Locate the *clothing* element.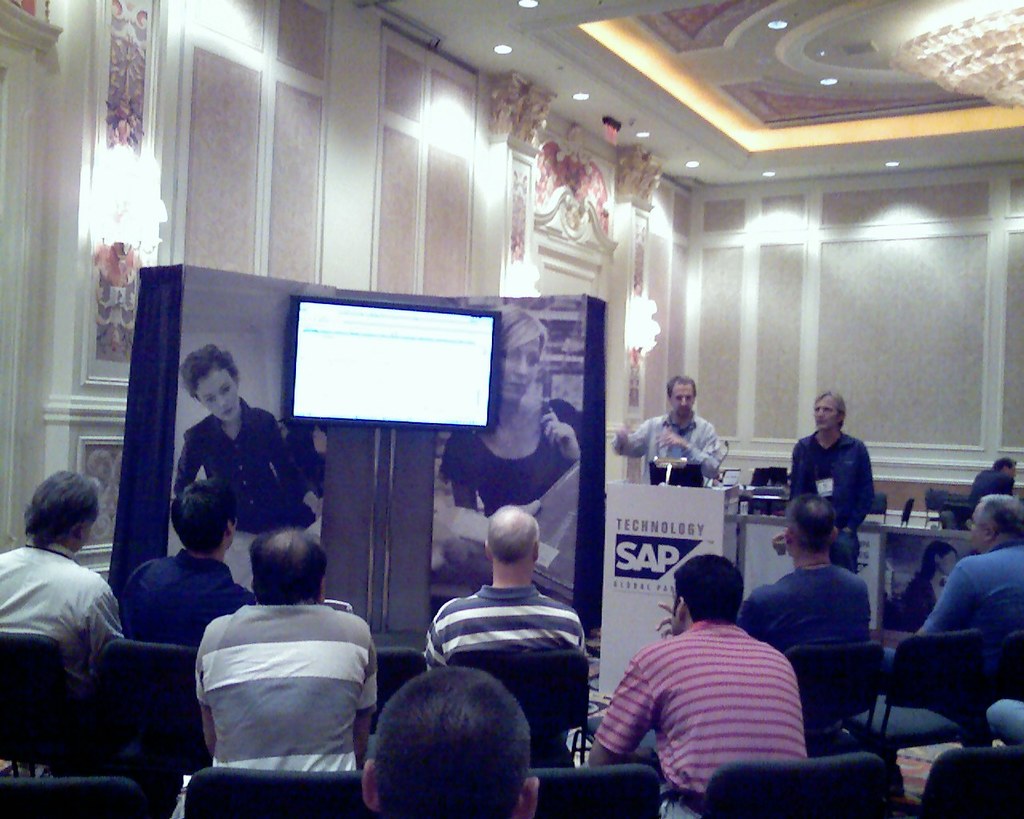
Element bbox: {"left": 880, "top": 537, "right": 1023, "bottom": 696}.
